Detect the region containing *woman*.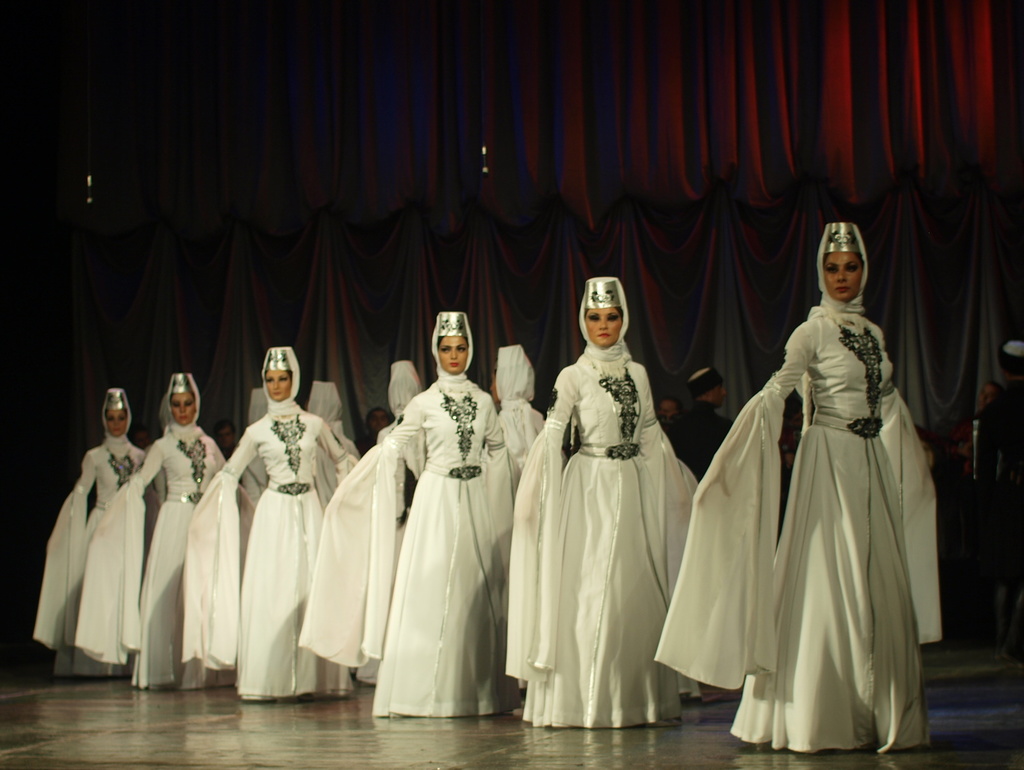
locate(303, 372, 364, 505).
